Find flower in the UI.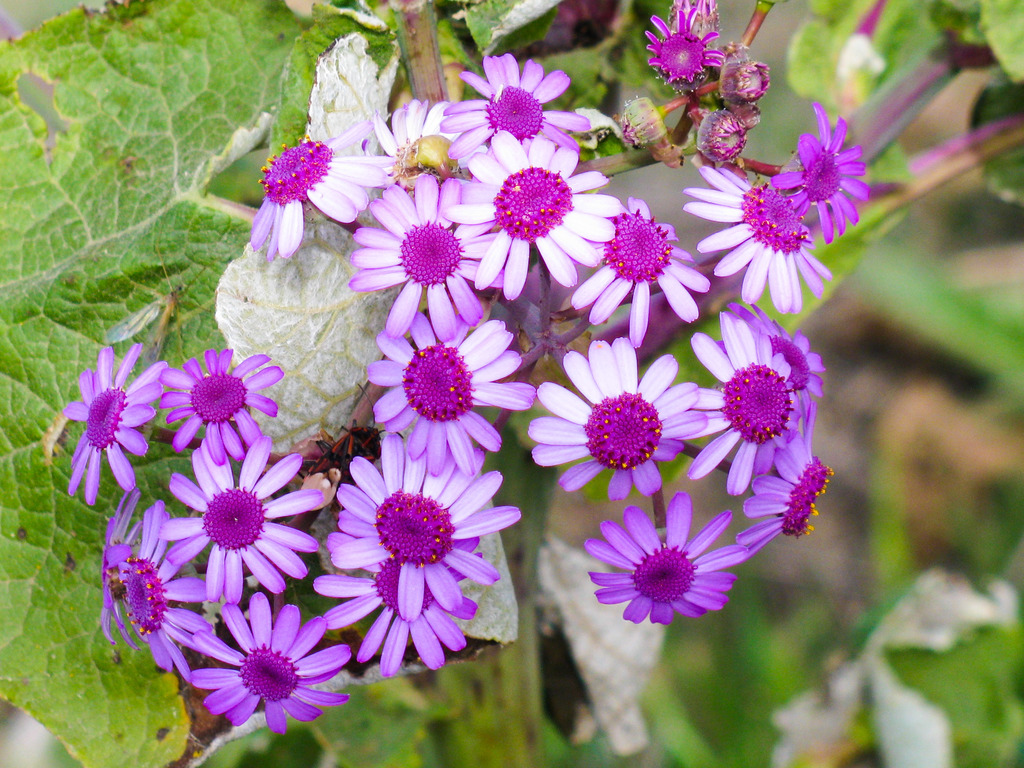
UI element at [314,500,493,685].
